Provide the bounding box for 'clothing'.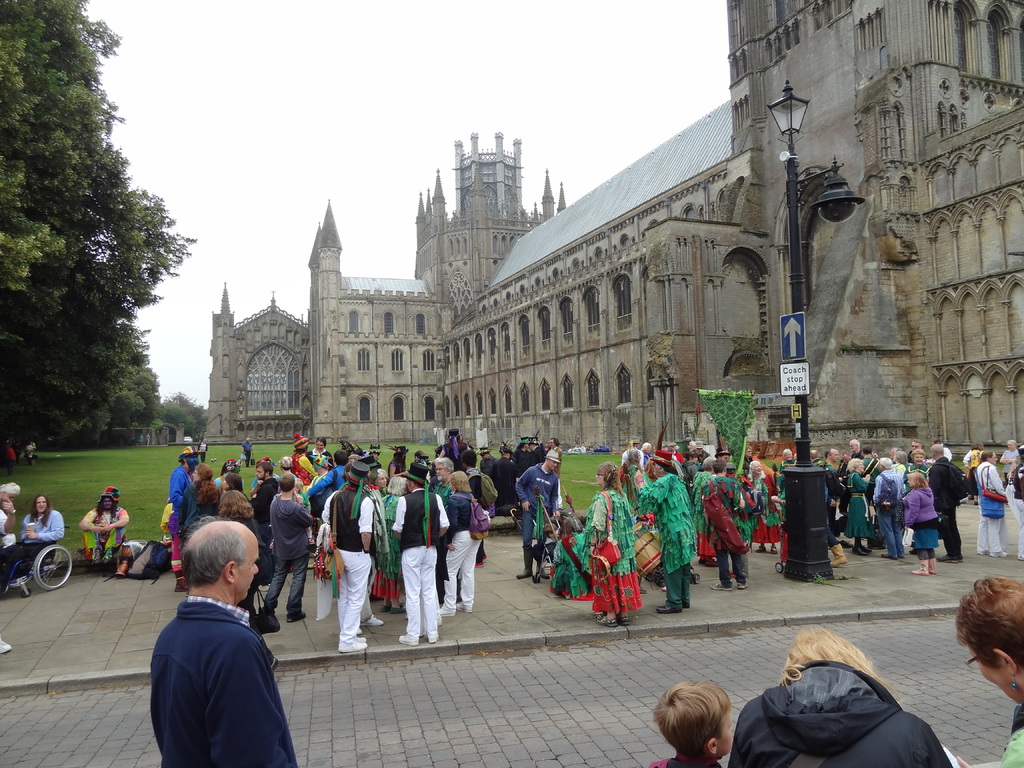
(x1=469, y1=463, x2=492, y2=524).
